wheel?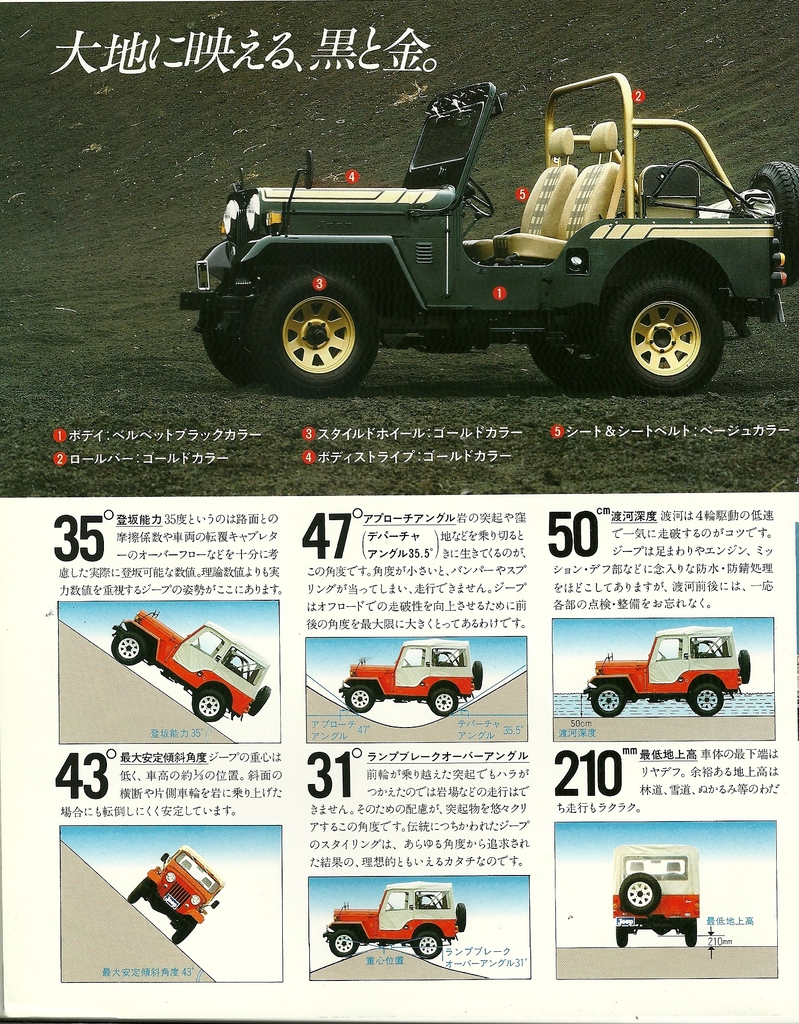
bbox=(602, 264, 729, 404)
